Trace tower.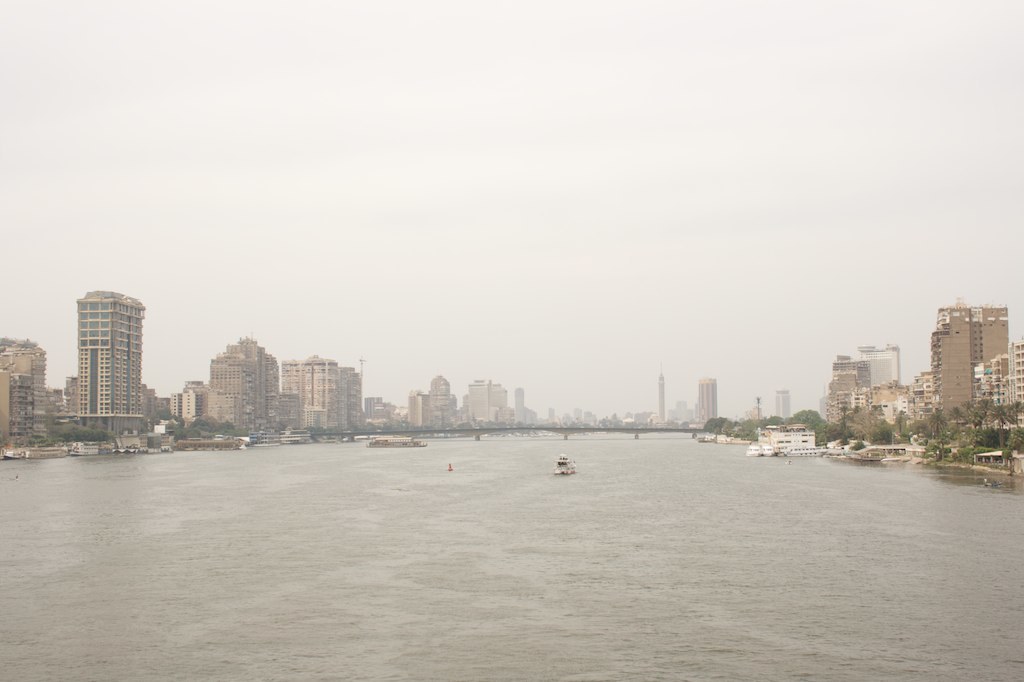
Traced to l=364, t=406, r=382, b=429.
